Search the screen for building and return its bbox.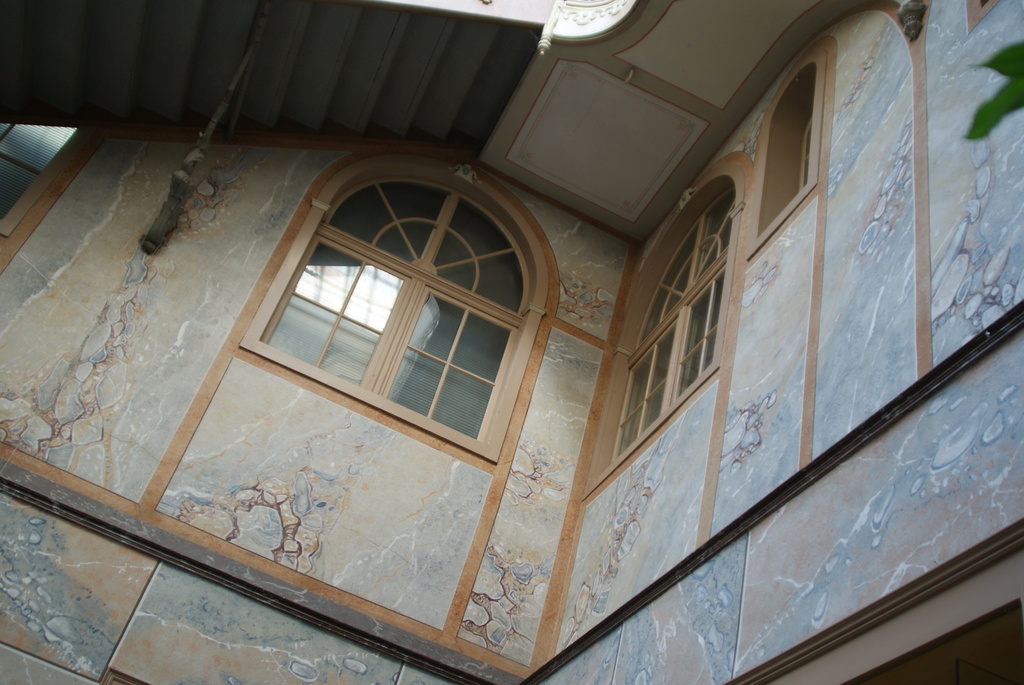
Found: x1=0, y1=0, x2=1023, y2=684.
